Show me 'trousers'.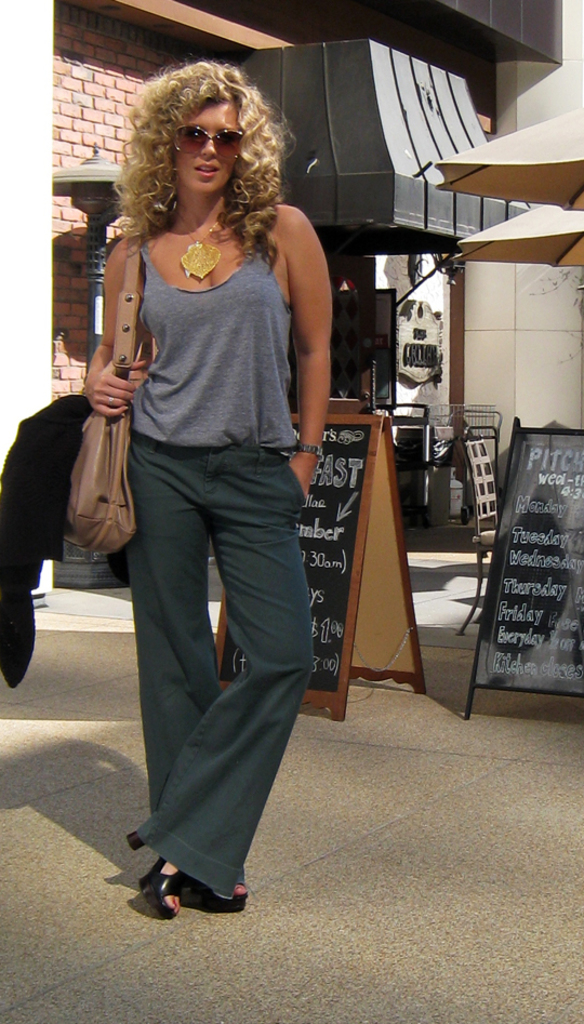
'trousers' is here: x1=123 y1=427 x2=316 y2=889.
